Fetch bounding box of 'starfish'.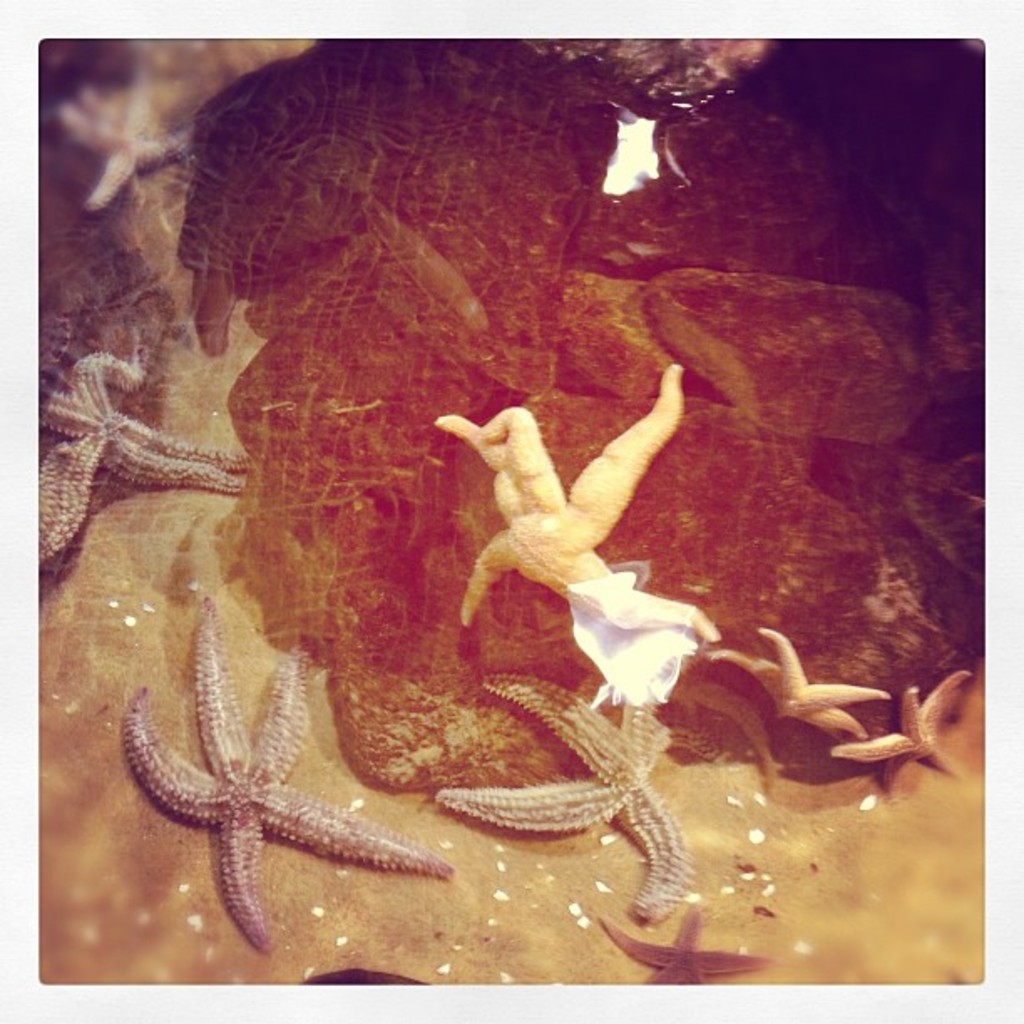
Bbox: l=713, t=624, r=883, b=740.
